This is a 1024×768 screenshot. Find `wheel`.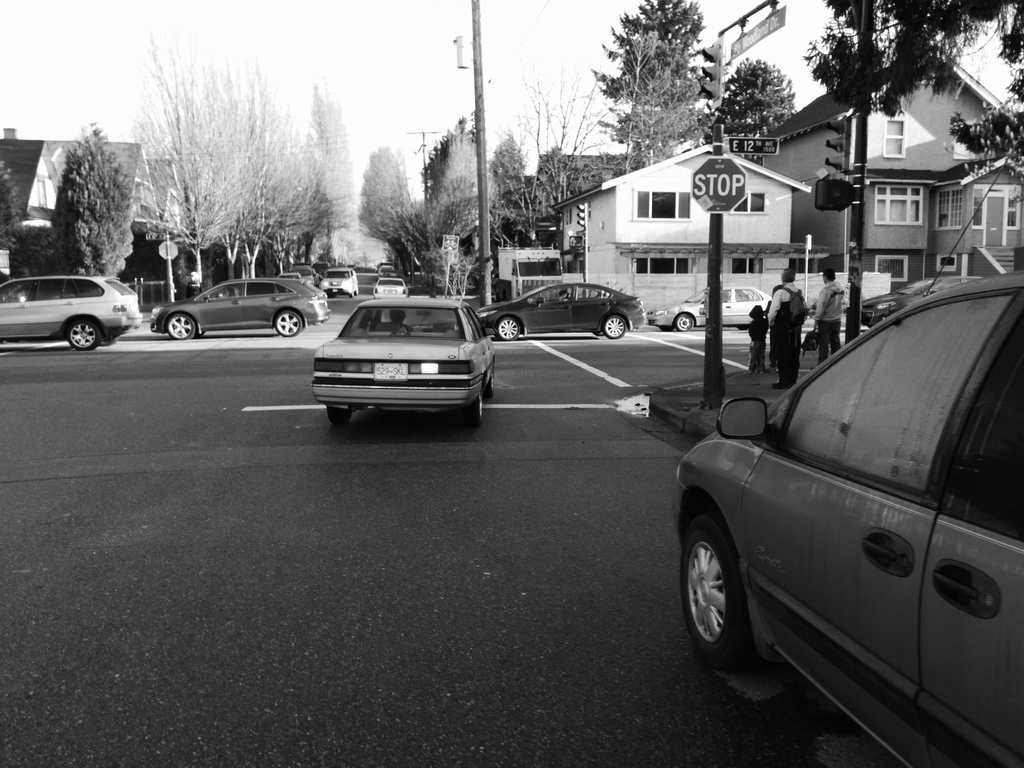
Bounding box: (x1=165, y1=314, x2=195, y2=336).
